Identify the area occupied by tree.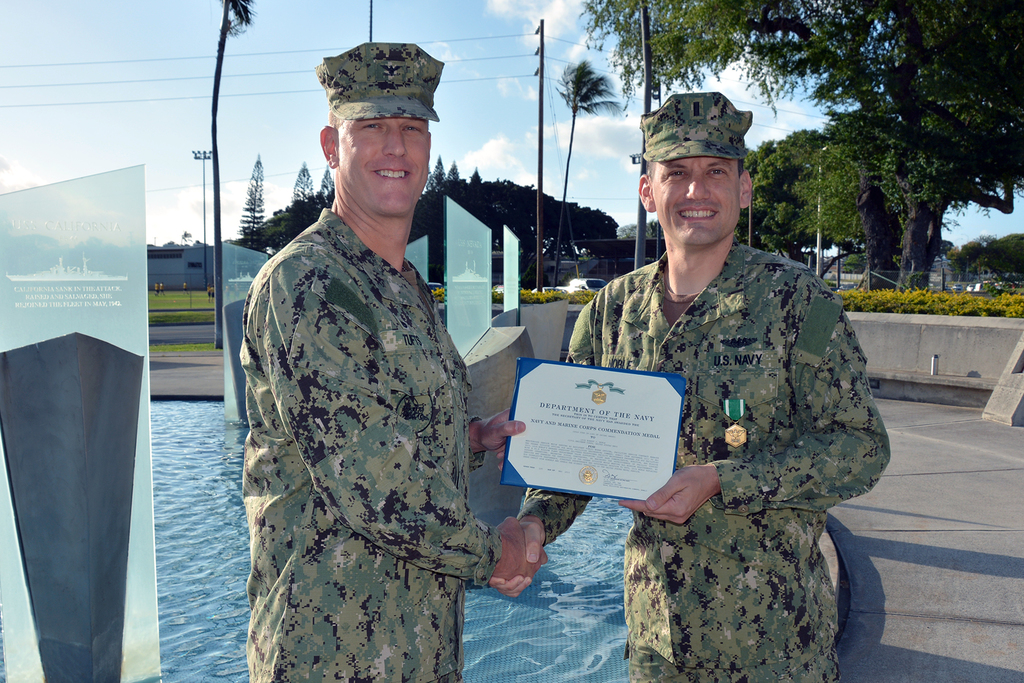
Area: l=316, t=166, r=334, b=197.
